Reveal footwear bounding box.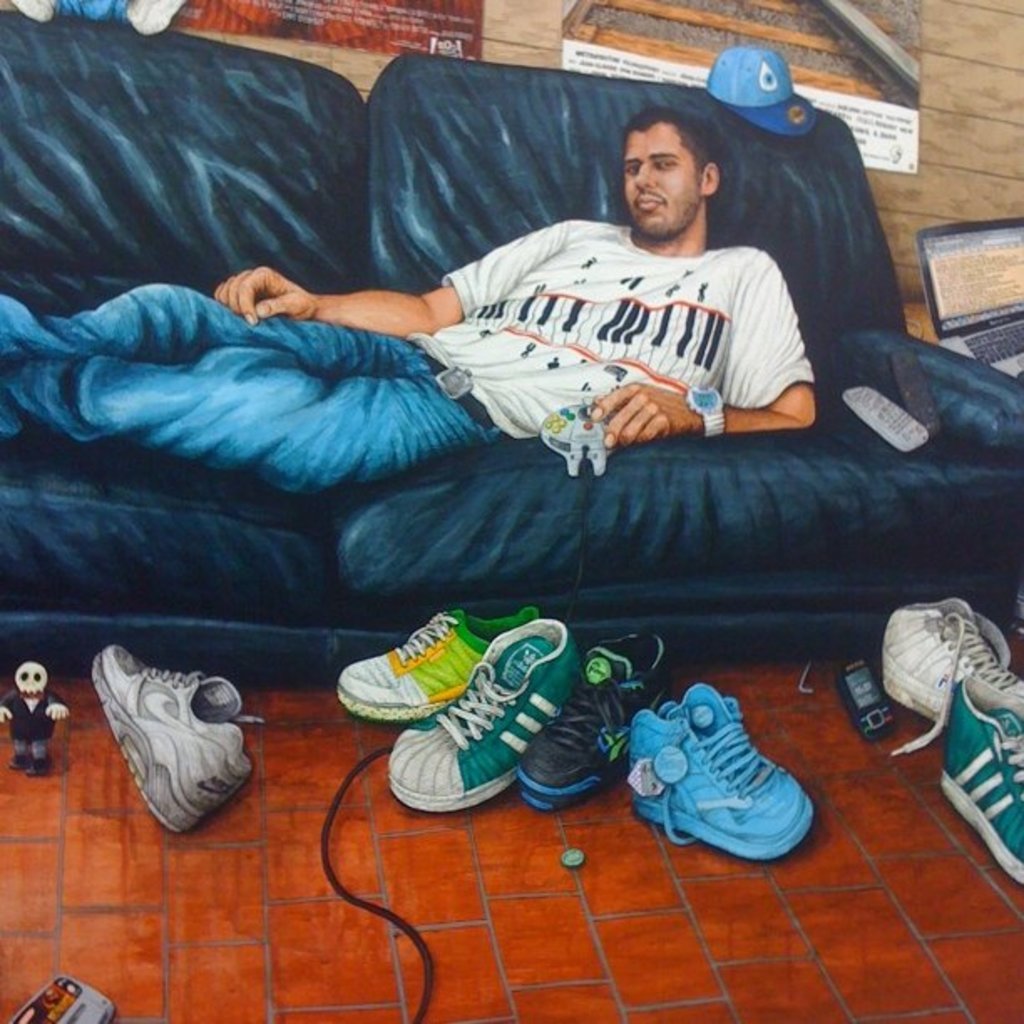
Revealed: [x1=882, y1=596, x2=1022, y2=755].
